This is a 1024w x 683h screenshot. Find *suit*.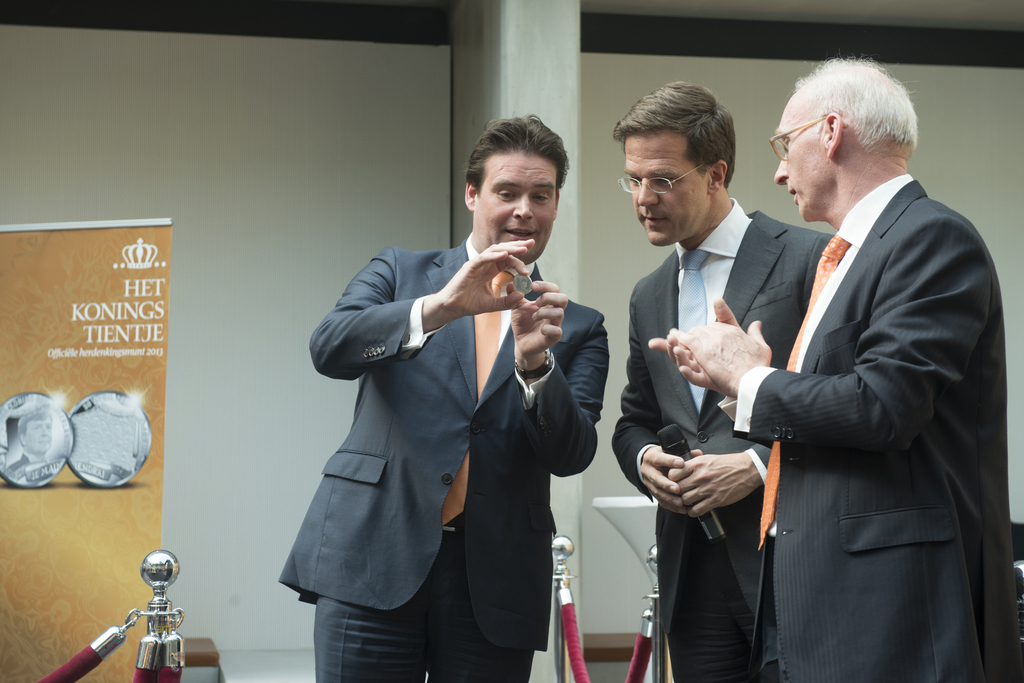
Bounding box: bbox=[717, 76, 1005, 678].
